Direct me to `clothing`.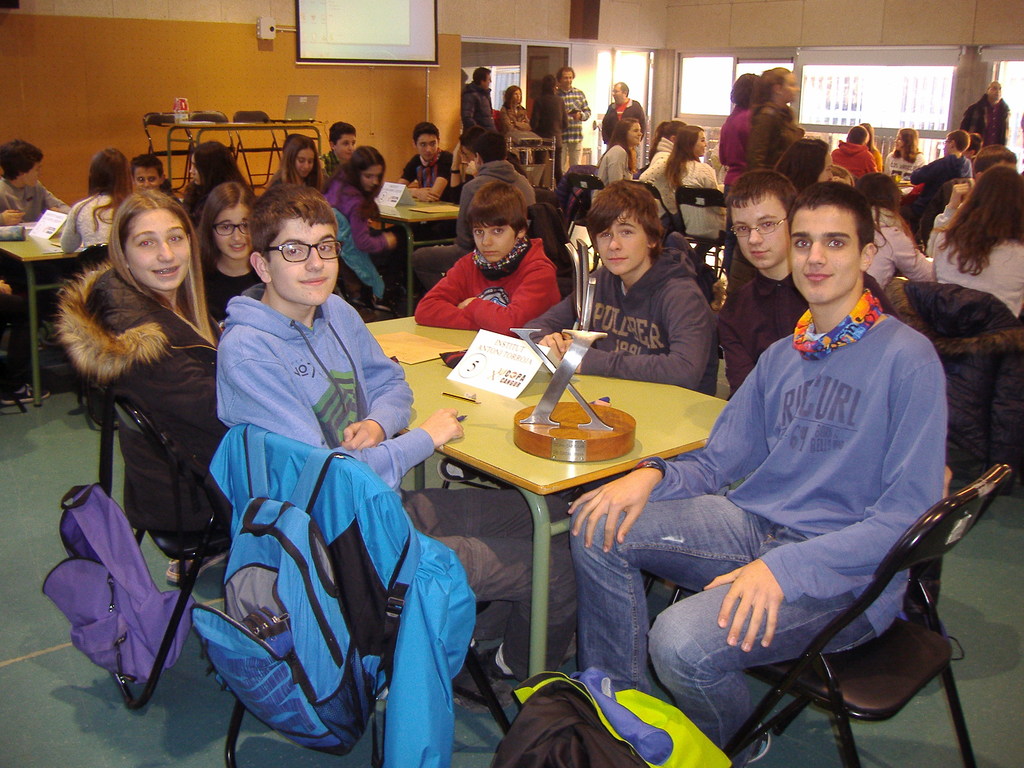
Direction: l=717, t=268, r=898, b=406.
